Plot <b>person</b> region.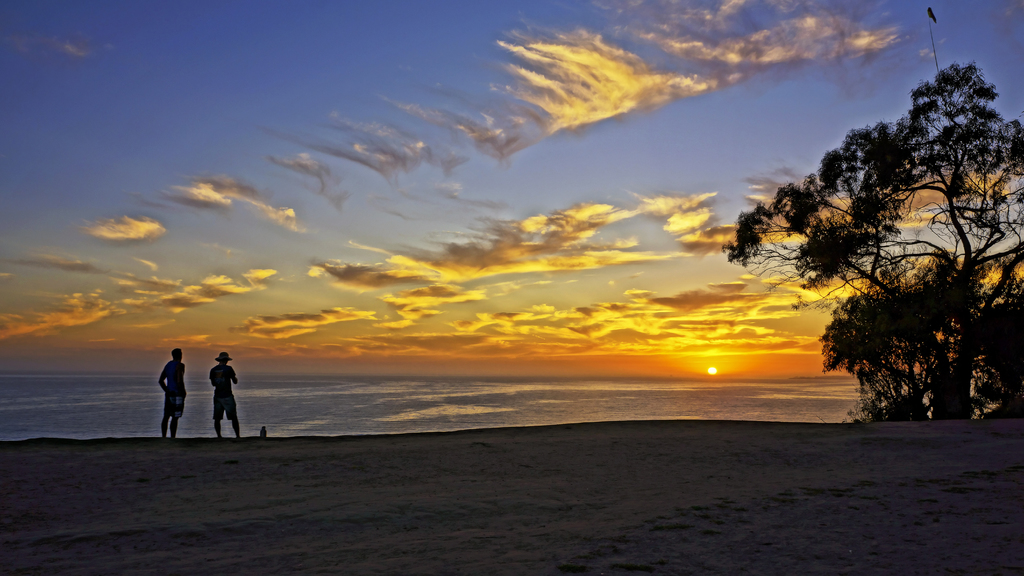
Plotted at [x1=158, y1=348, x2=188, y2=436].
